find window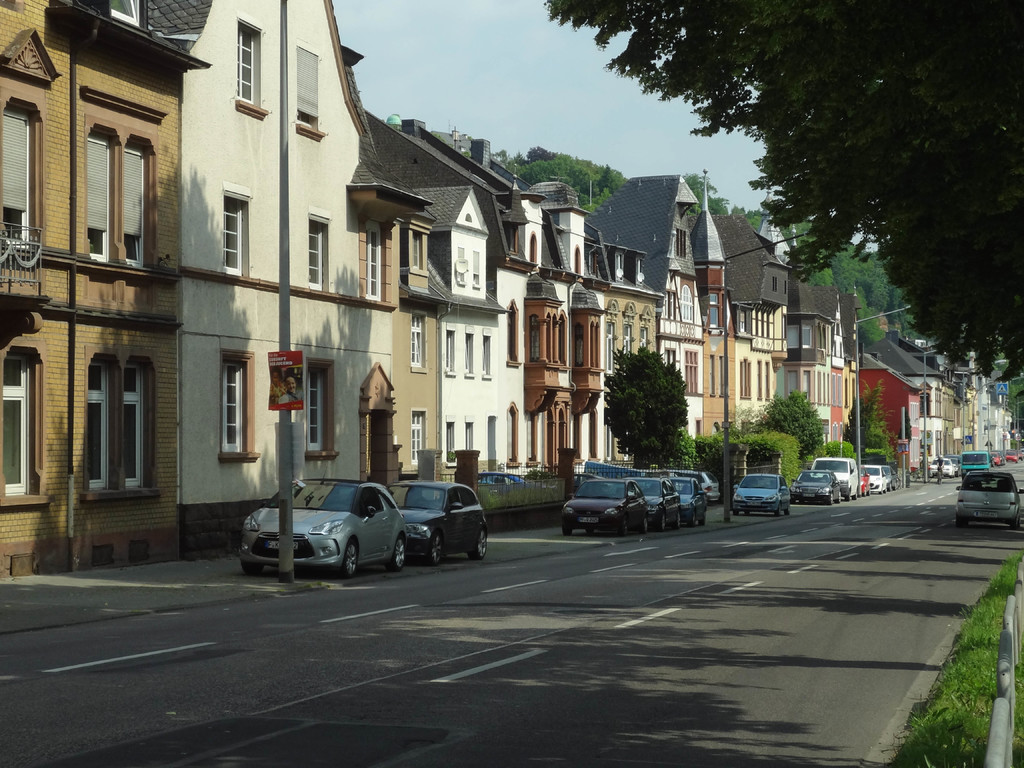
<bbox>305, 360, 340, 462</bbox>
